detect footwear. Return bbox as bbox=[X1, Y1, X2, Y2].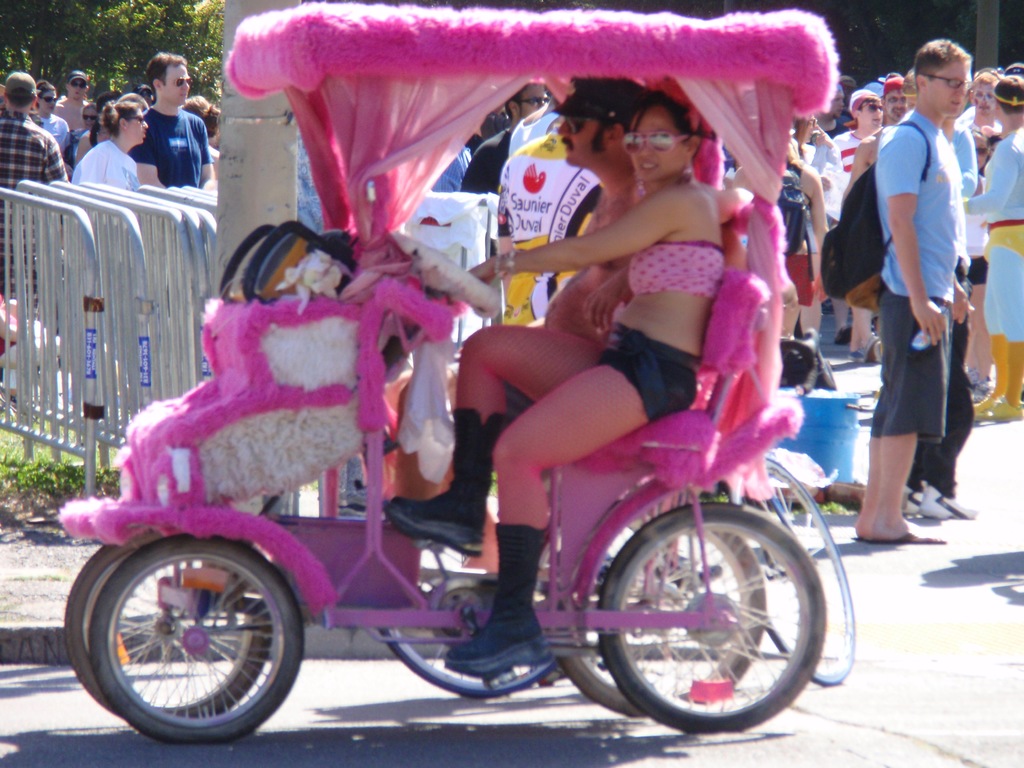
bbox=[900, 483, 922, 518].
